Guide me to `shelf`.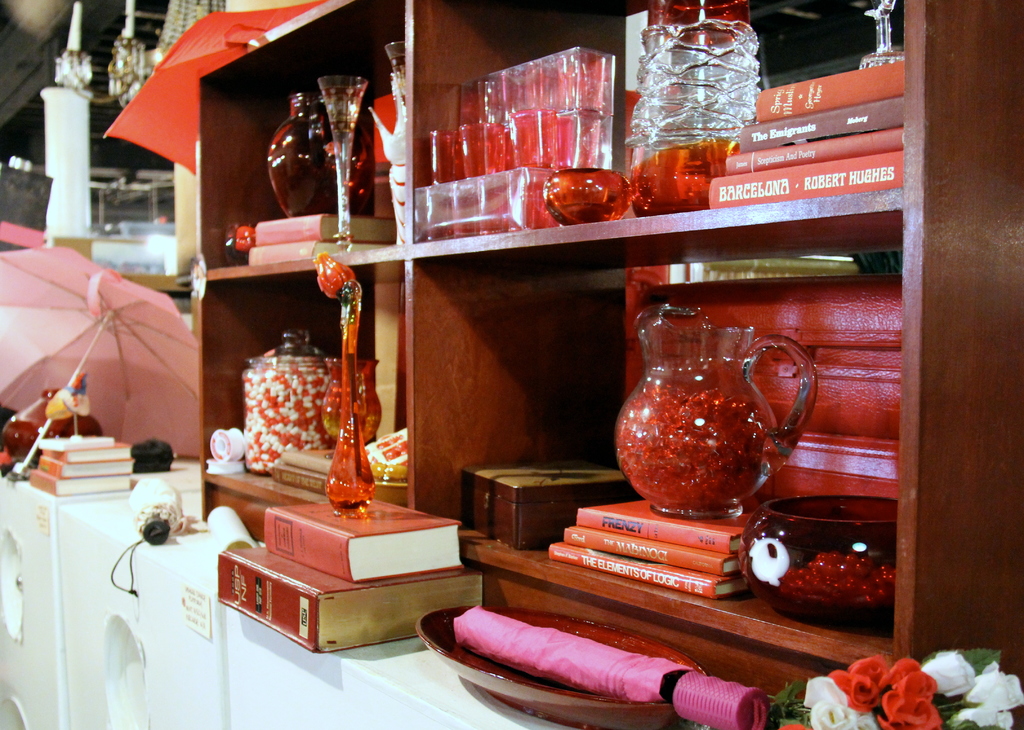
Guidance: [x1=128, y1=51, x2=1000, y2=729].
